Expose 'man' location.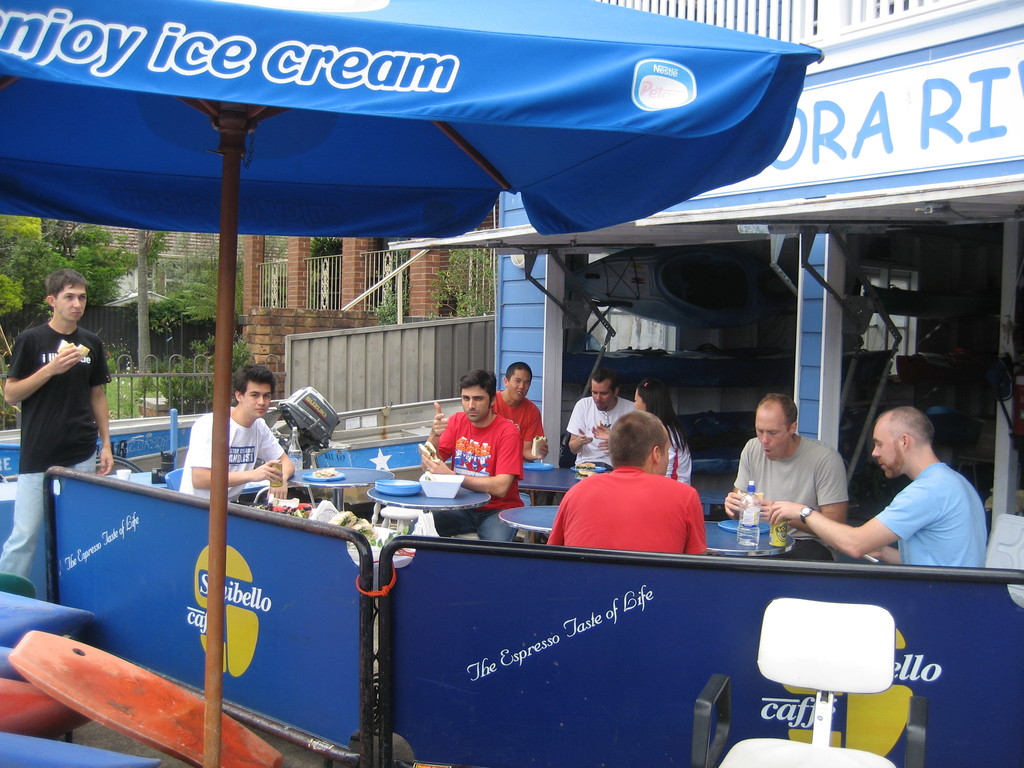
Exposed at (x1=417, y1=372, x2=525, y2=541).
